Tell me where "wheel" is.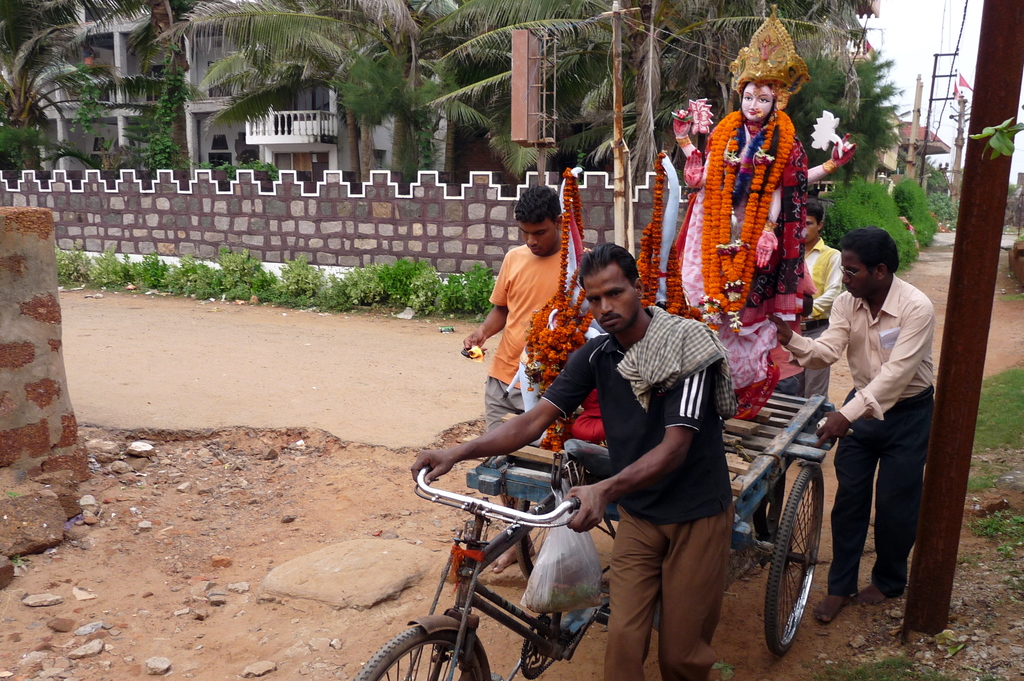
"wheel" is at bbox=(350, 627, 485, 680).
